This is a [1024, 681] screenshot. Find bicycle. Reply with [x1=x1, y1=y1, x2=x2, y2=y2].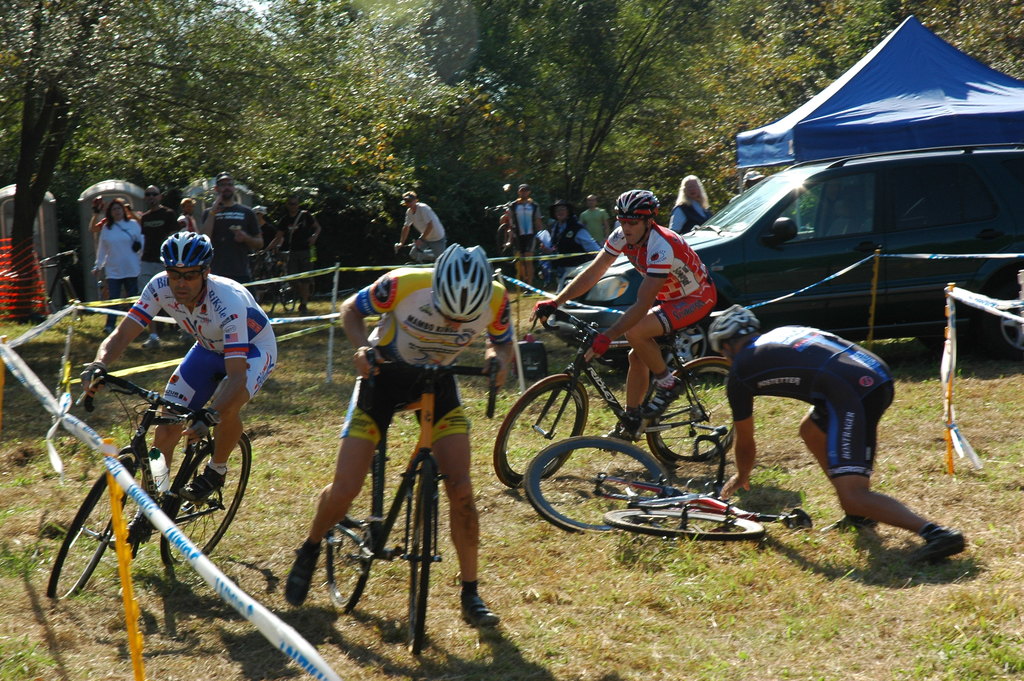
[x1=316, y1=349, x2=500, y2=662].
